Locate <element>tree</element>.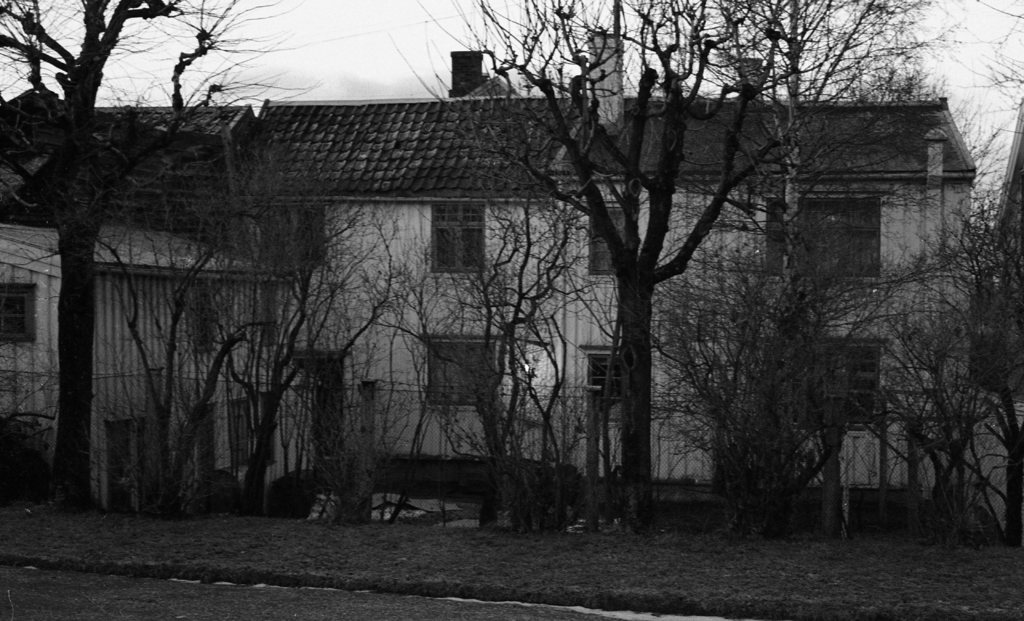
Bounding box: box=[0, 0, 337, 519].
